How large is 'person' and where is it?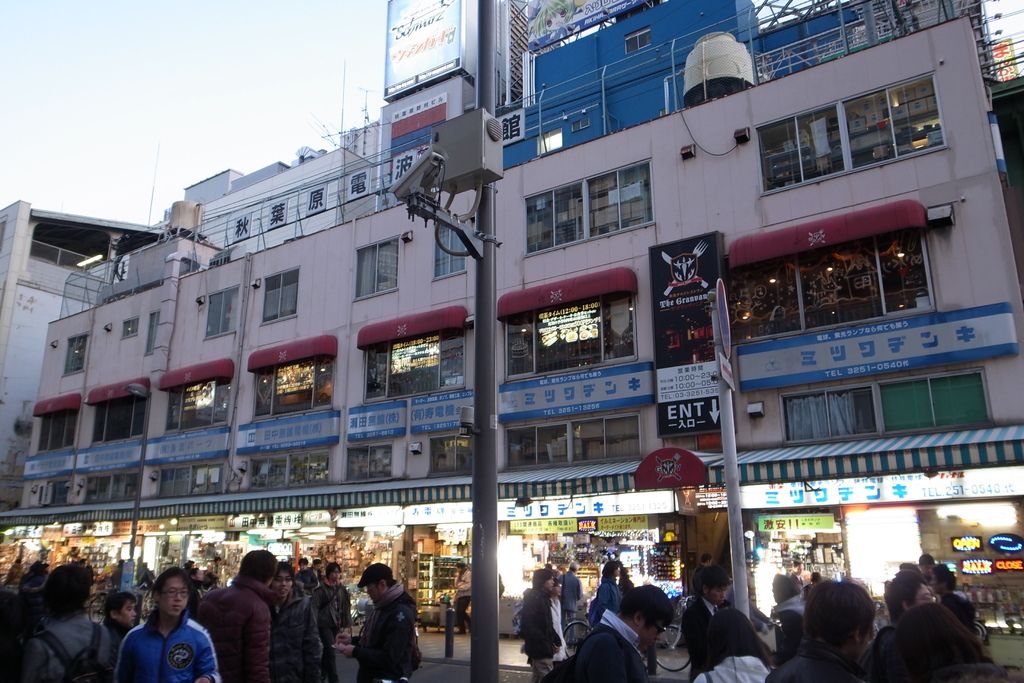
Bounding box: <region>304, 559, 323, 592</region>.
